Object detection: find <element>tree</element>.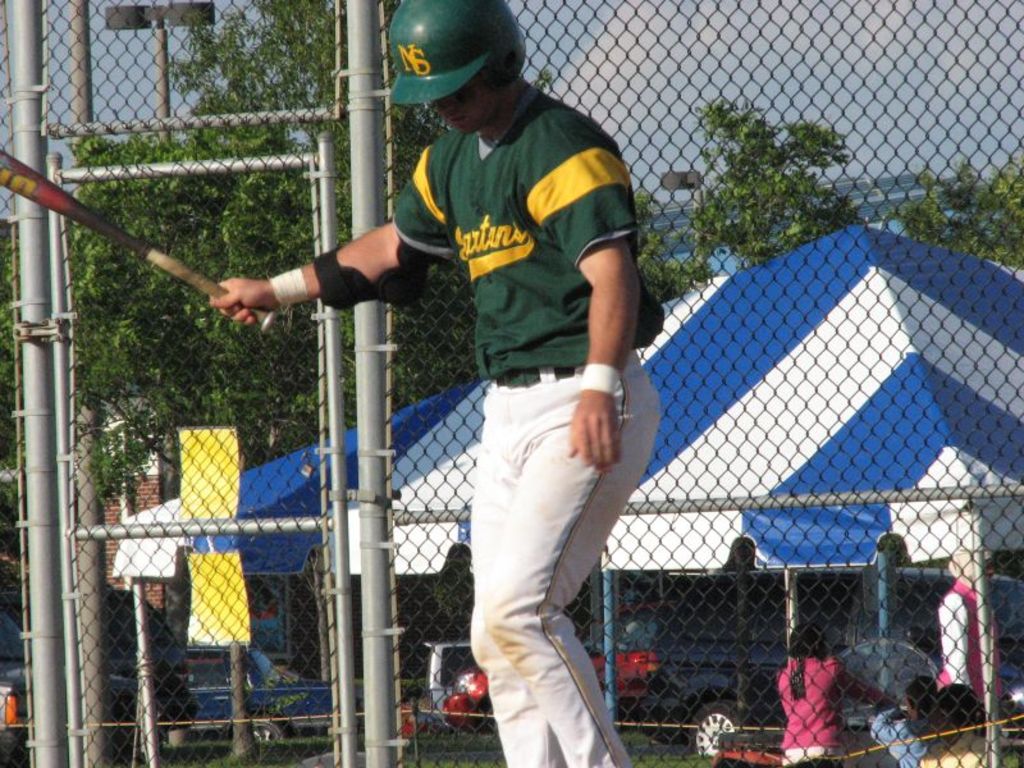
region(0, 0, 486, 511).
